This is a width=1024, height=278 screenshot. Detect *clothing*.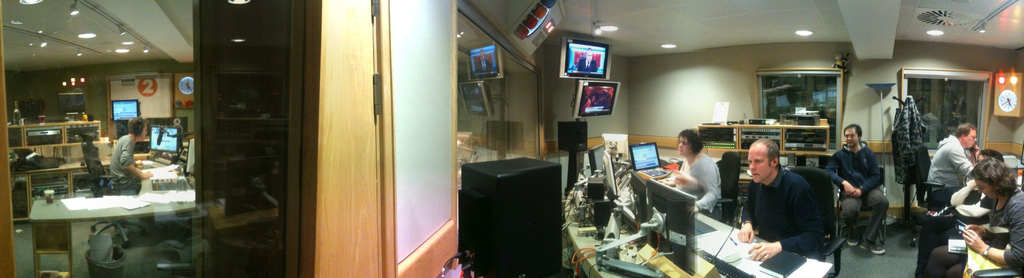
bbox=(102, 135, 140, 185).
